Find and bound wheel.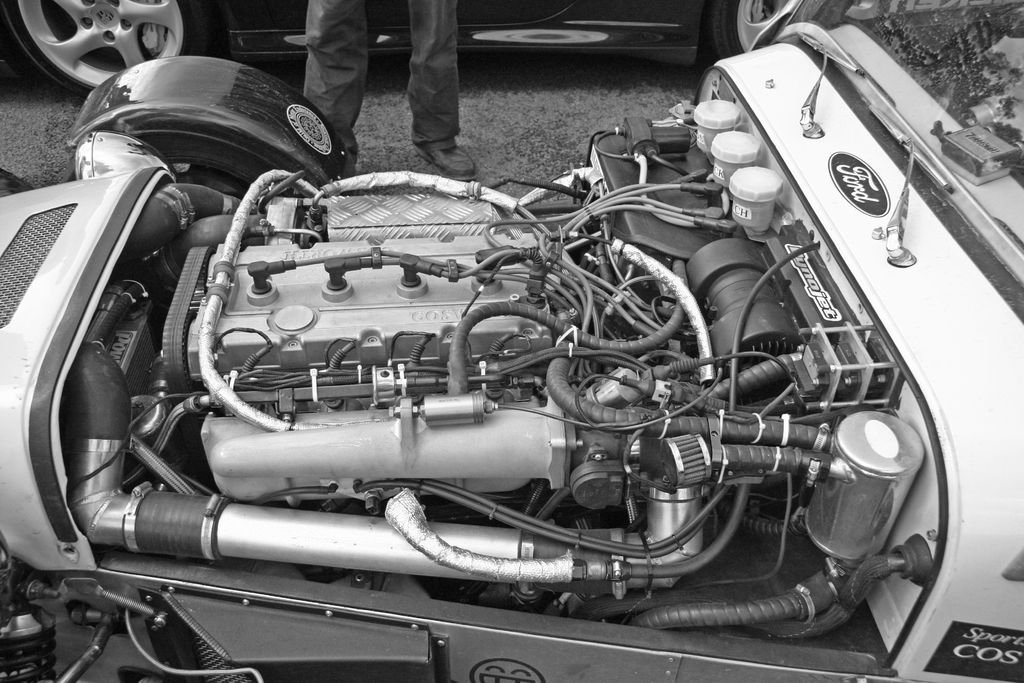
Bound: 706,0,807,64.
